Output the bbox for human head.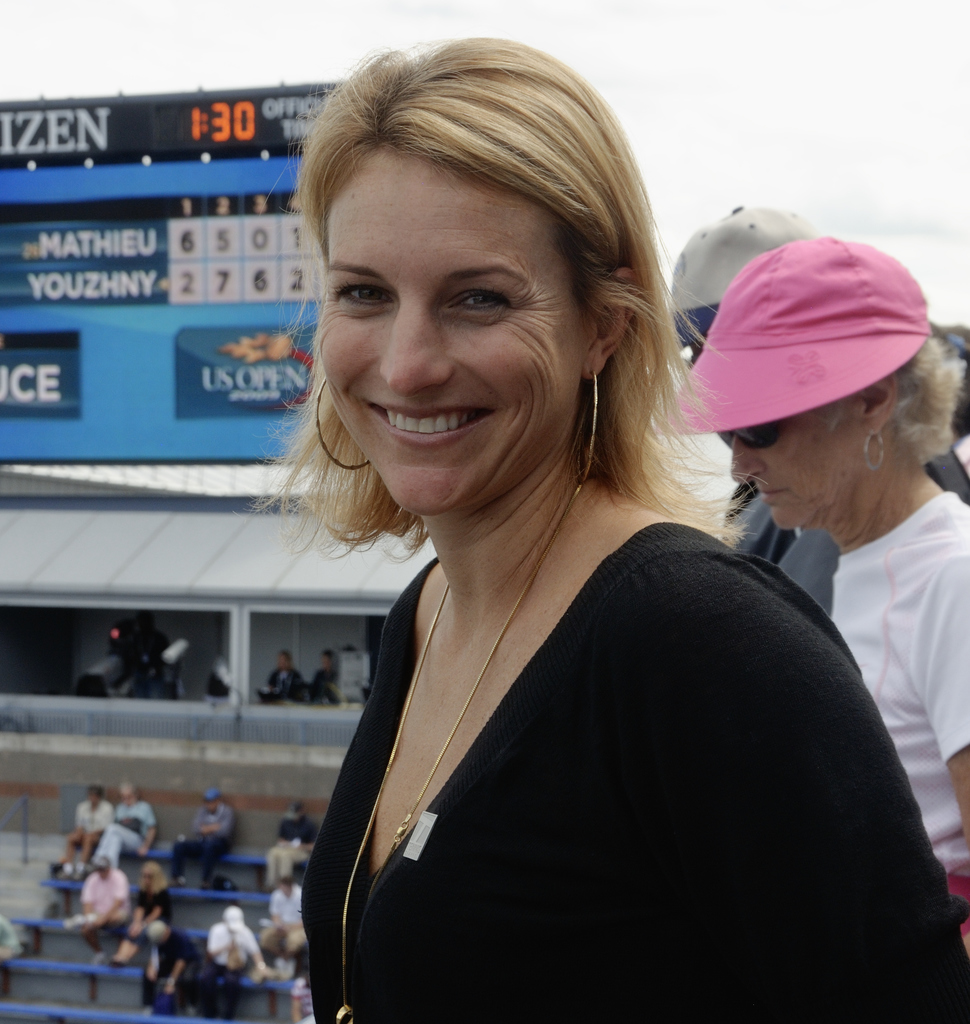
box=[699, 228, 949, 556].
